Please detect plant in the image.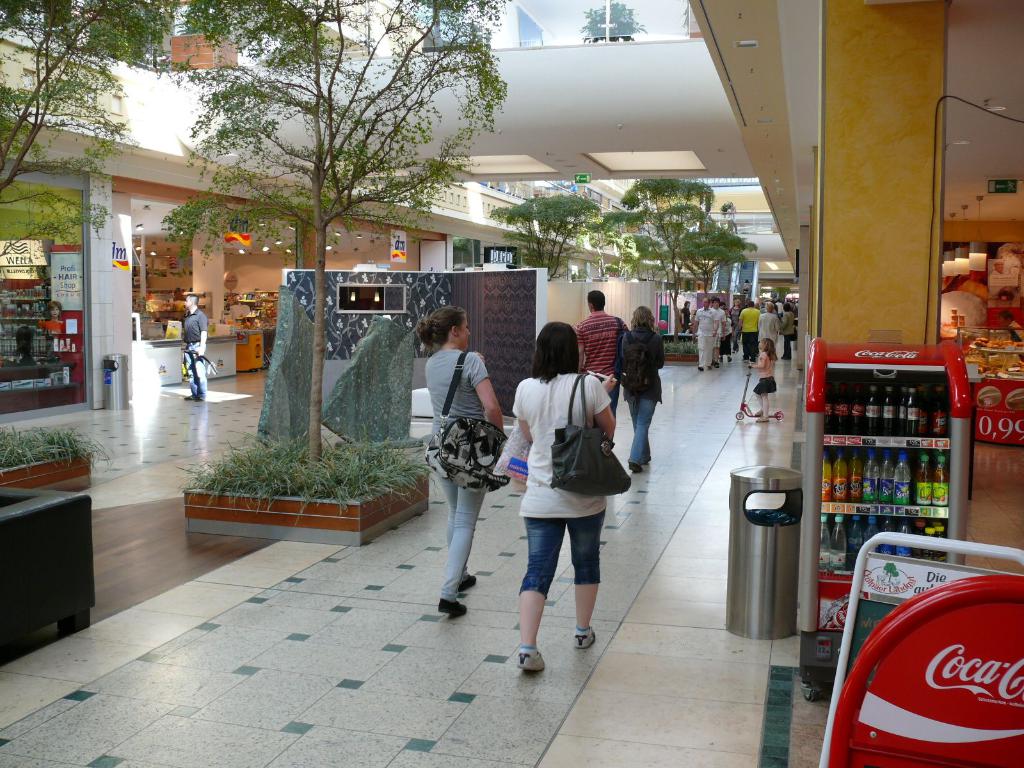
rect(160, 417, 440, 543).
